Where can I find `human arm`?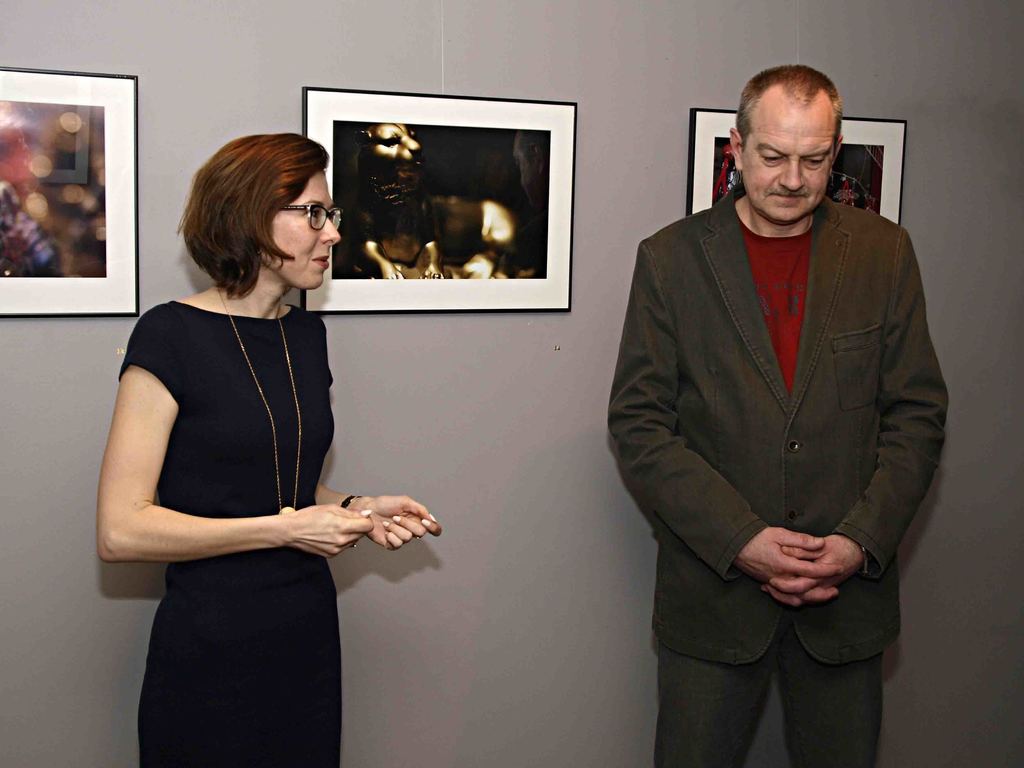
You can find it at bbox=[313, 479, 442, 557].
